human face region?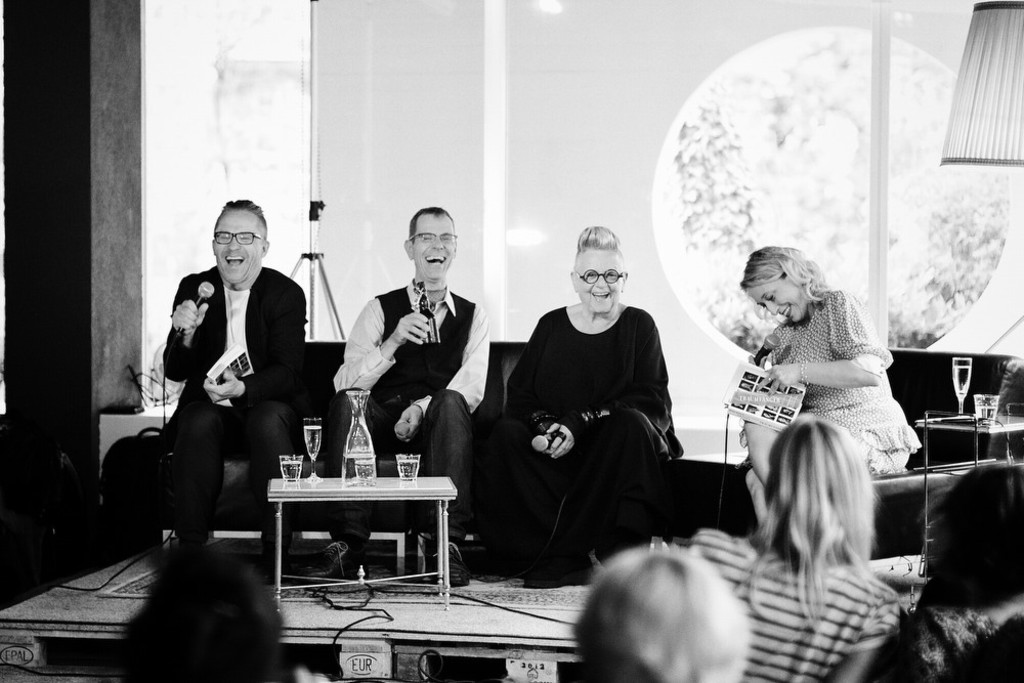
[x1=413, y1=220, x2=456, y2=278]
